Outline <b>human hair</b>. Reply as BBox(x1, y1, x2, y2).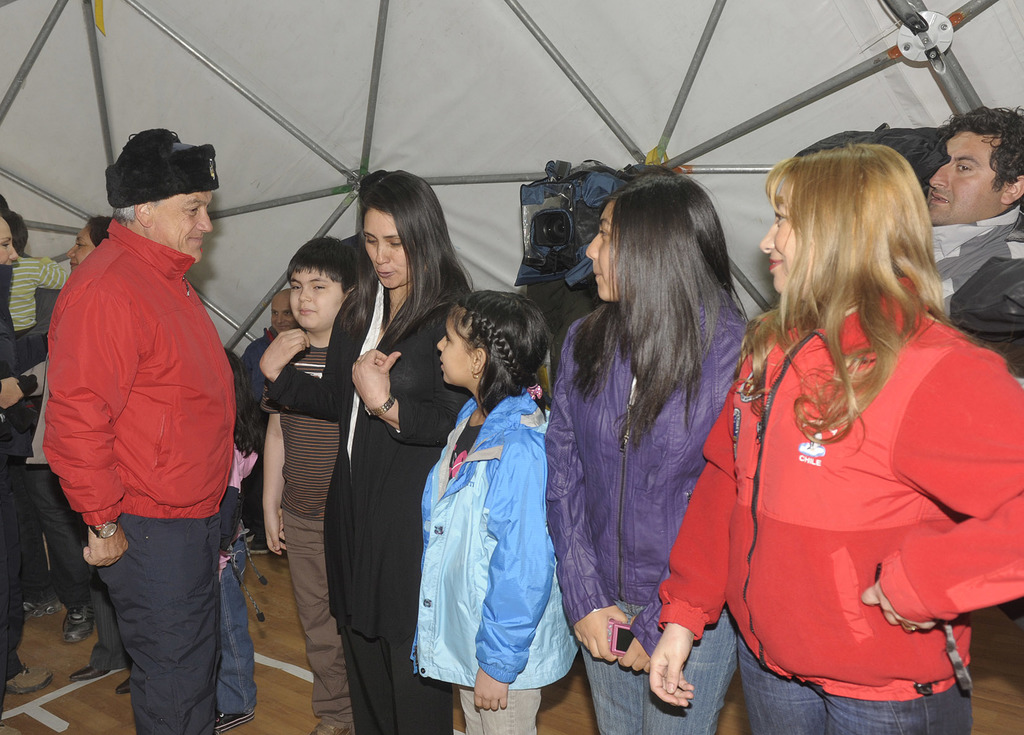
BBox(442, 291, 549, 413).
